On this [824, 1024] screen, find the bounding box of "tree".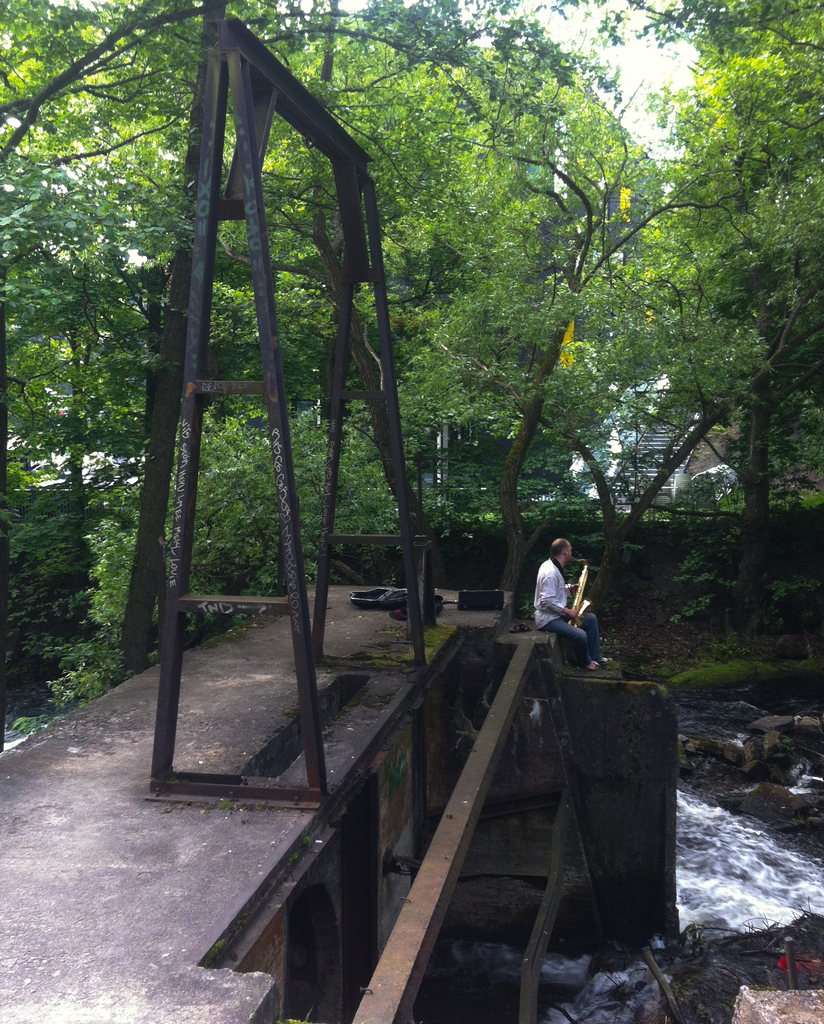
Bounding box: <region>633, 50, 823, 635</region>.
